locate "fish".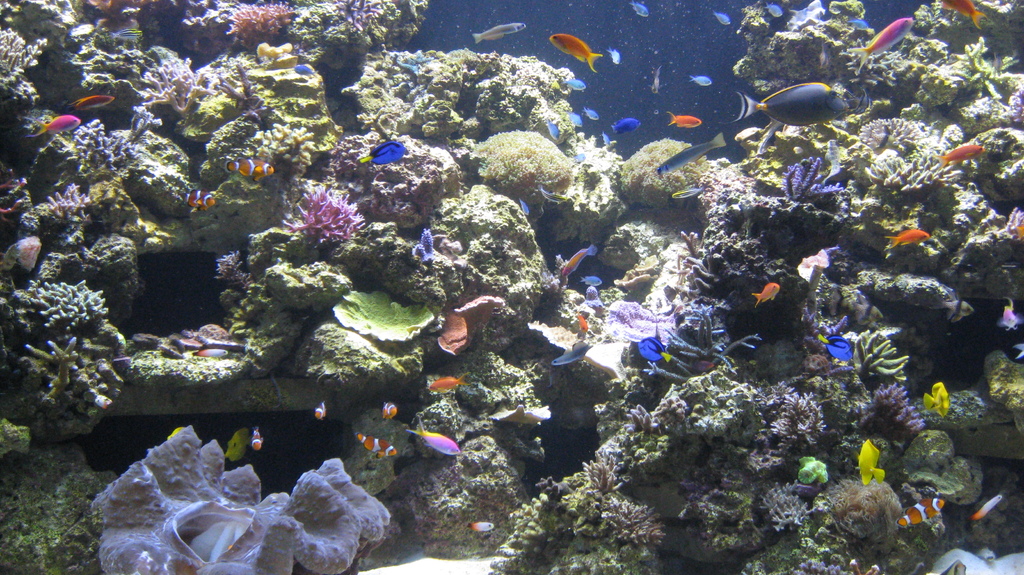
Bounding box: <box>737,68,864,137</box>.
